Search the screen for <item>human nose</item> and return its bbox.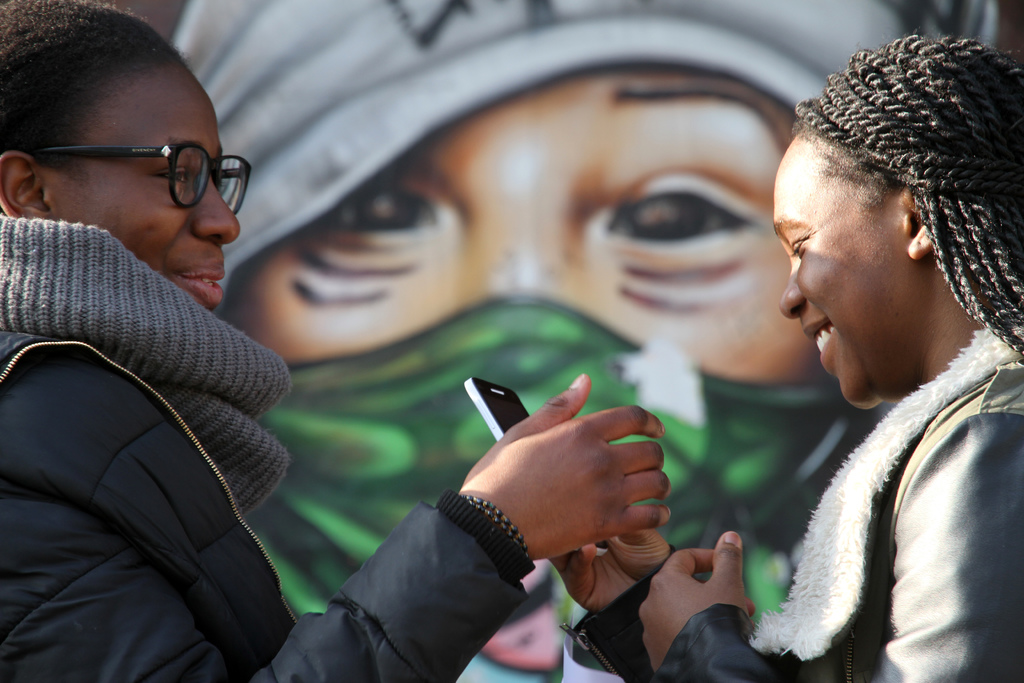
Found: 776, 252, 805, 317.
